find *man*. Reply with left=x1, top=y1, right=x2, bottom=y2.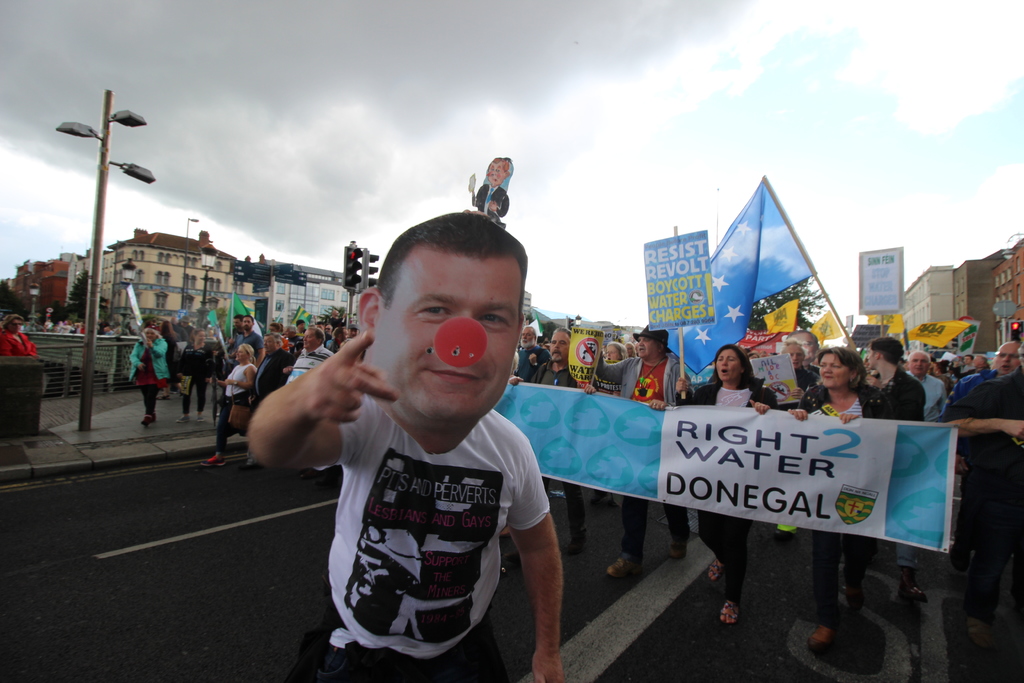
left=906, top=350, right=948, bottom=417.
